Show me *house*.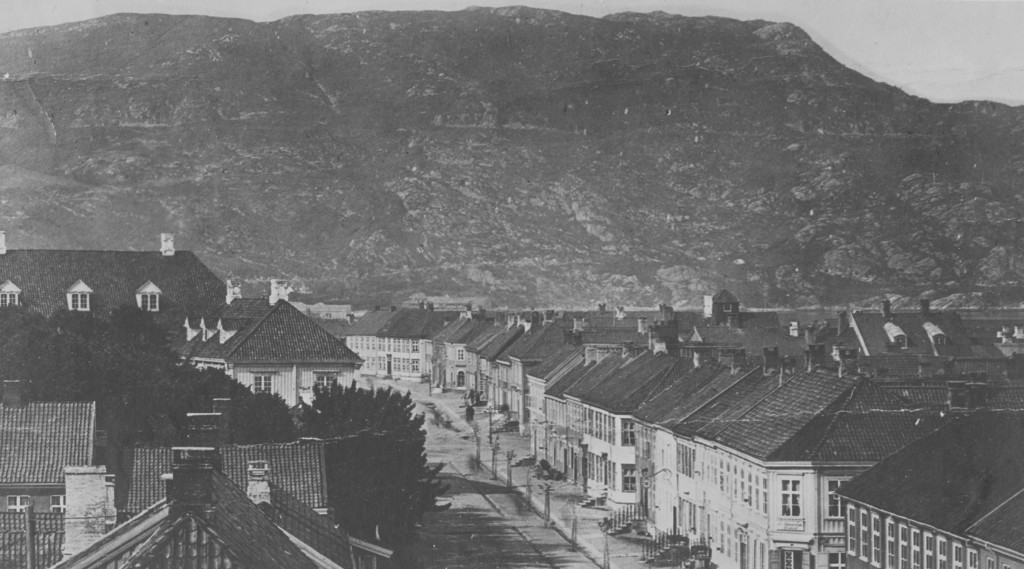
*house* is here: 39,396,406,568.
